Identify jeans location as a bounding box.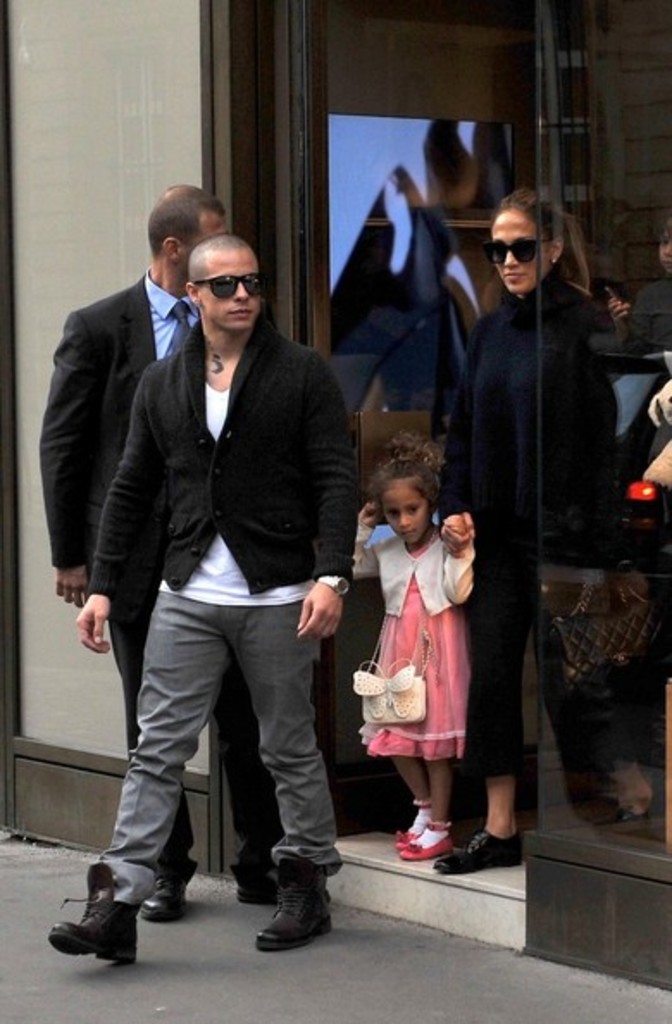
<bbox>71, 602, 334, 938</bbox>.
